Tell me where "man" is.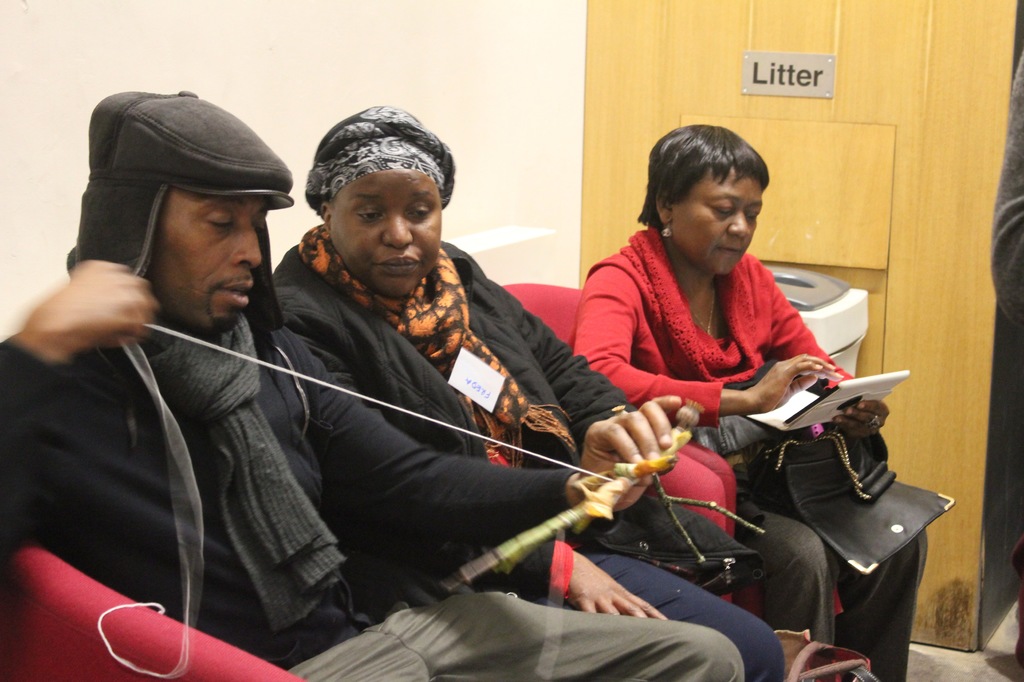
"man" is at l=0, t=90, r=740, b=681.
